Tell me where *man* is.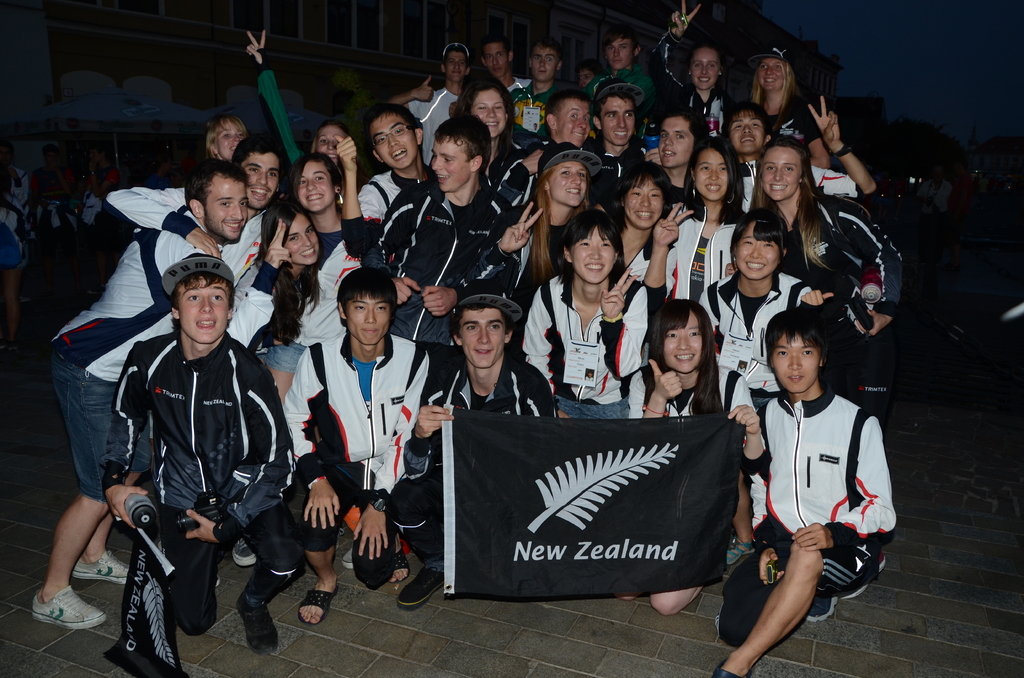
*man* is at x1=333, y1=105, x2=426, y2=260.
